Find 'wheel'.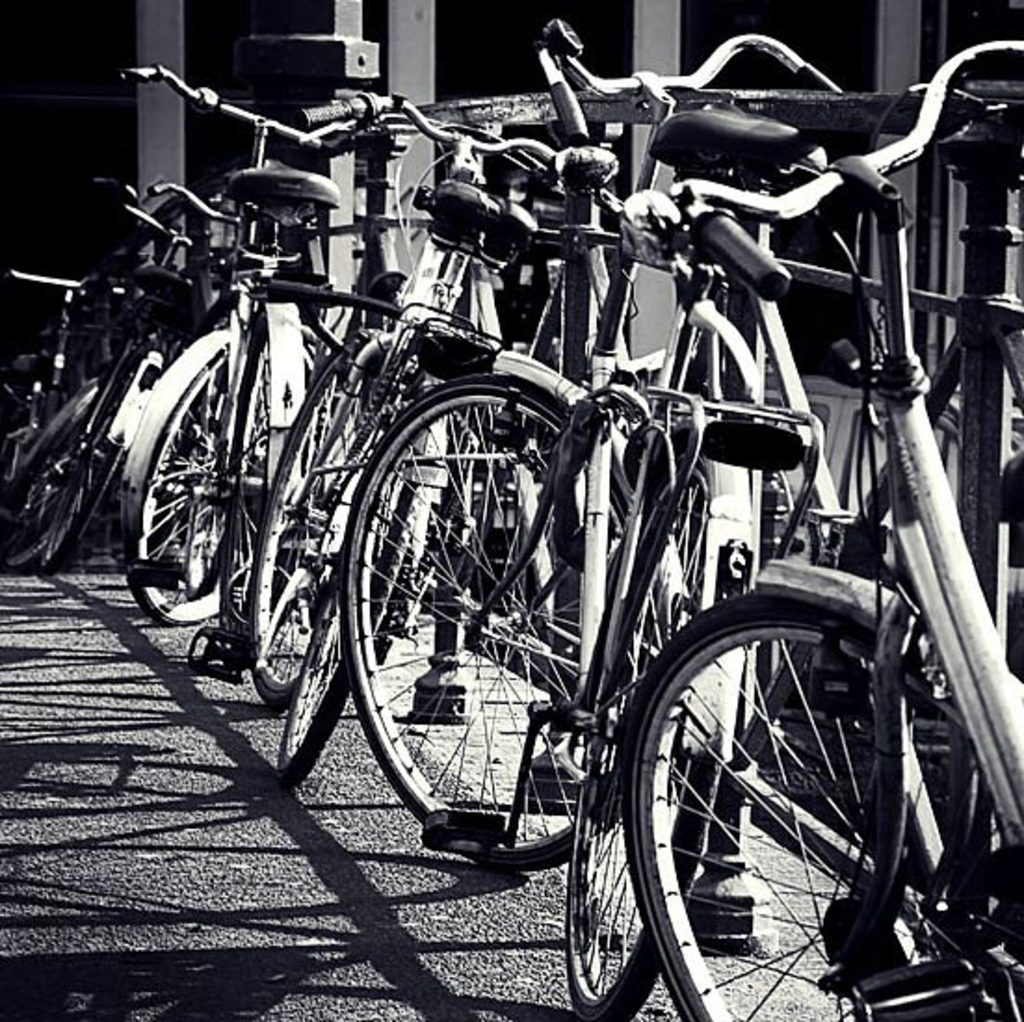
600,585,998,1018.
